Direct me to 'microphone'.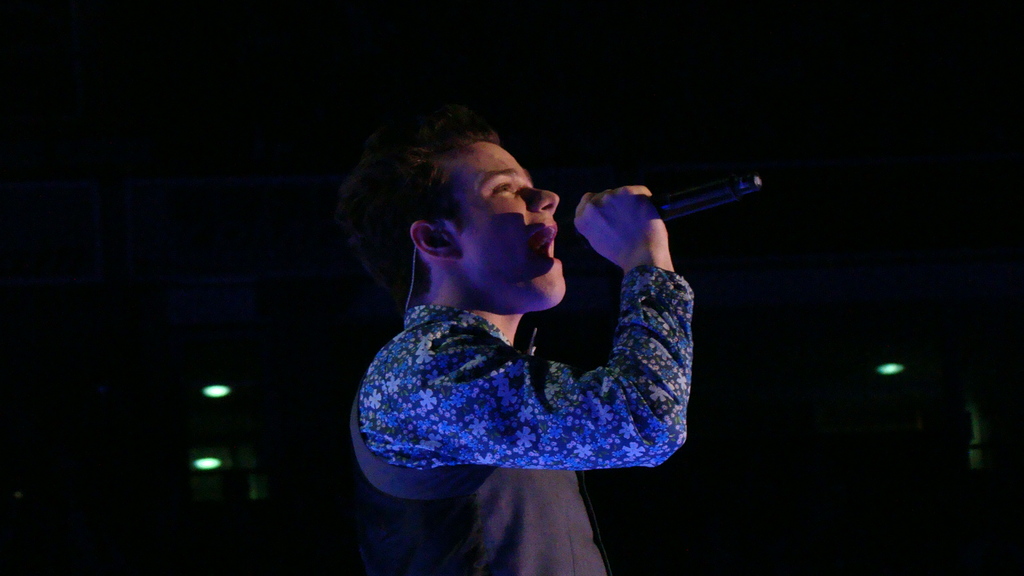
Direction: (x1=553, y1=166, x2=761, y2=262).
